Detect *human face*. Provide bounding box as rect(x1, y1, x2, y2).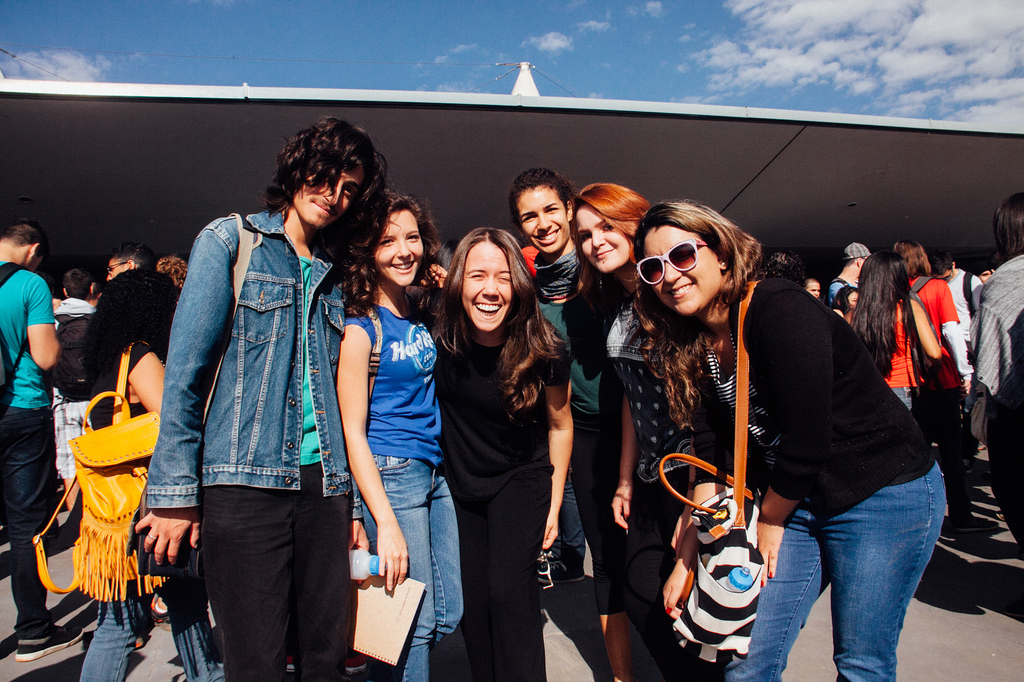
rect(644, 225, 722, 315).
